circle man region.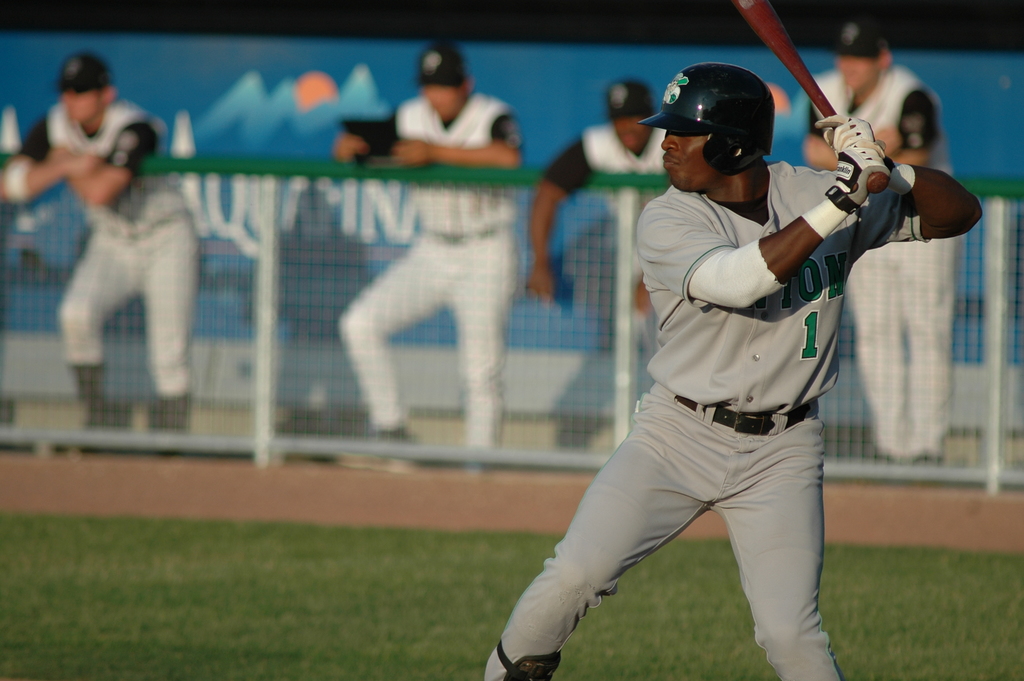
Region: <region>0, 38, 197, 461</region>.
